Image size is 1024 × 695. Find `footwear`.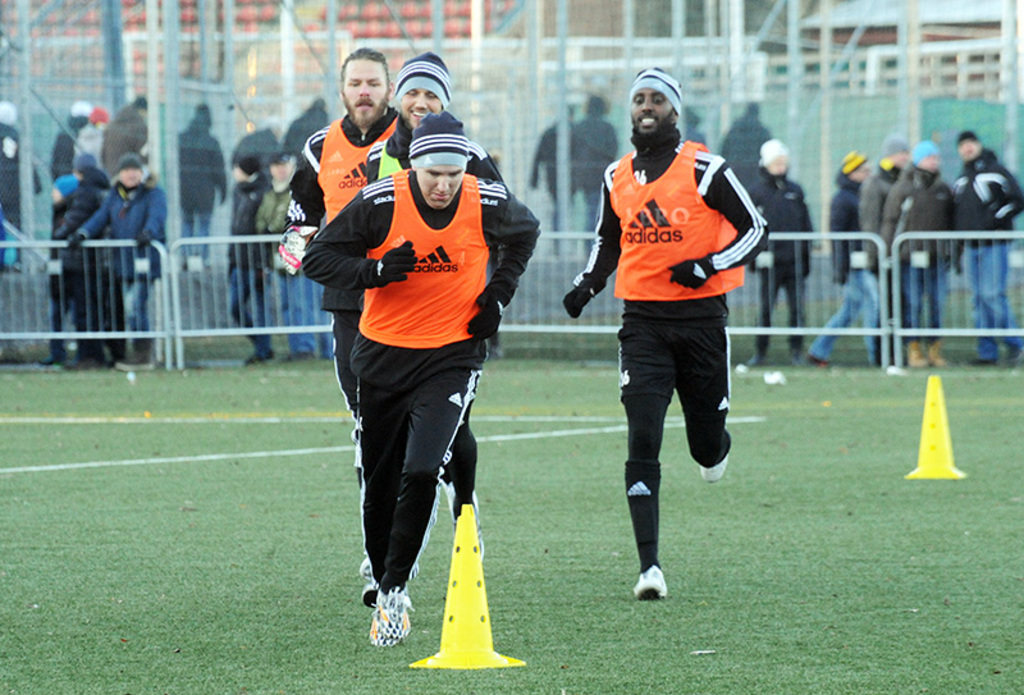
bbox=[116, 346, 154, 369].
